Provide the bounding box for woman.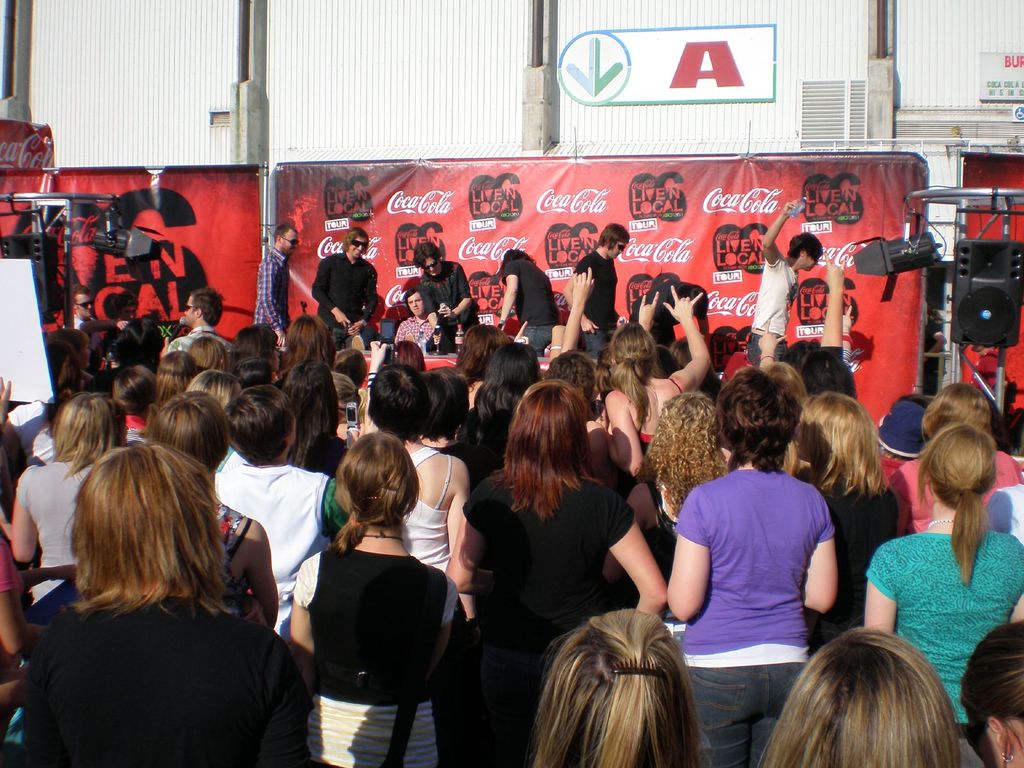
select_region(863, 422, 1023, 767).
